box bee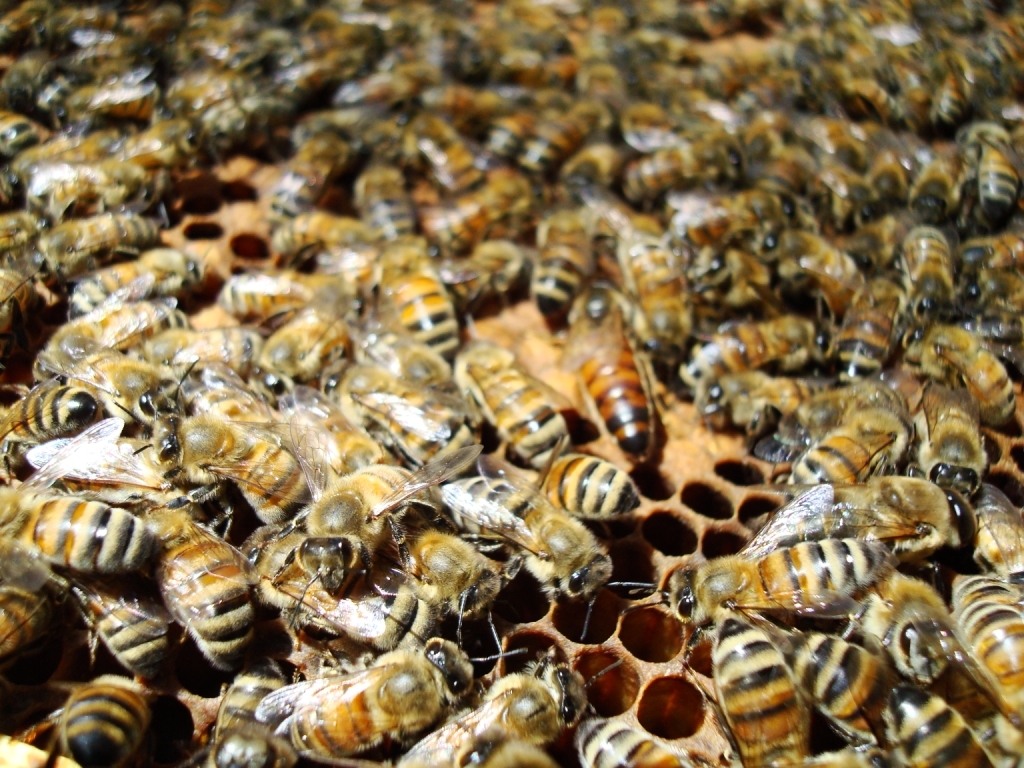
(left=430, top=244, right=531, bottom=298)
